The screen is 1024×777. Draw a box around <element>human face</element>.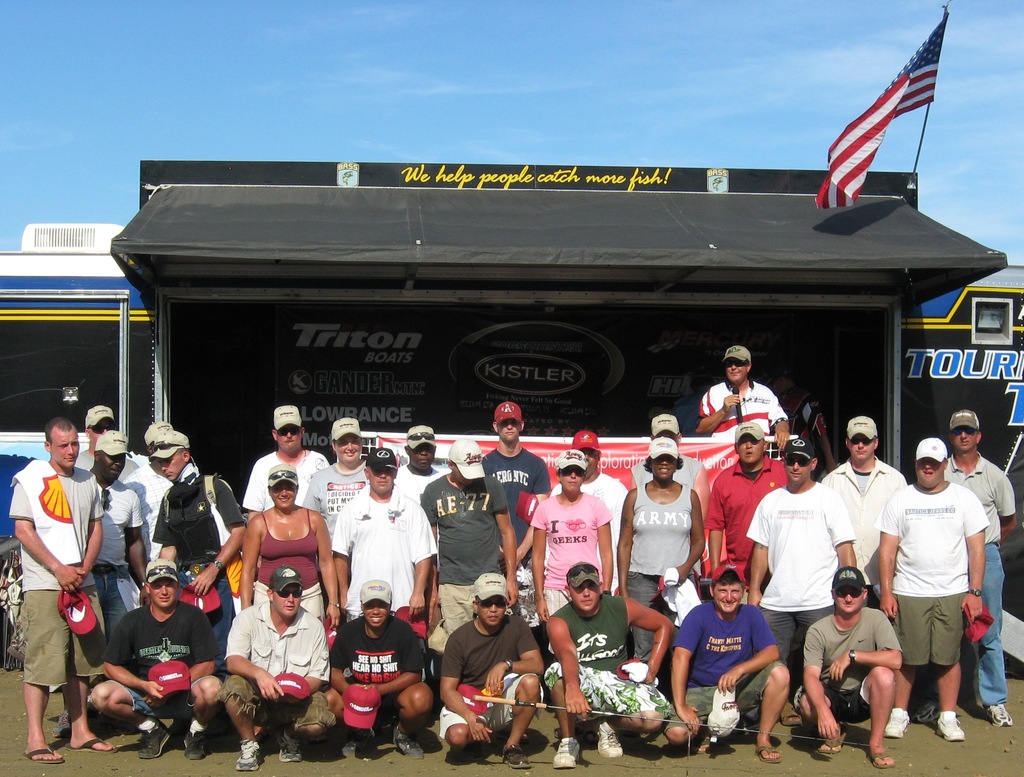
crop(713, 582, 745, 612).
